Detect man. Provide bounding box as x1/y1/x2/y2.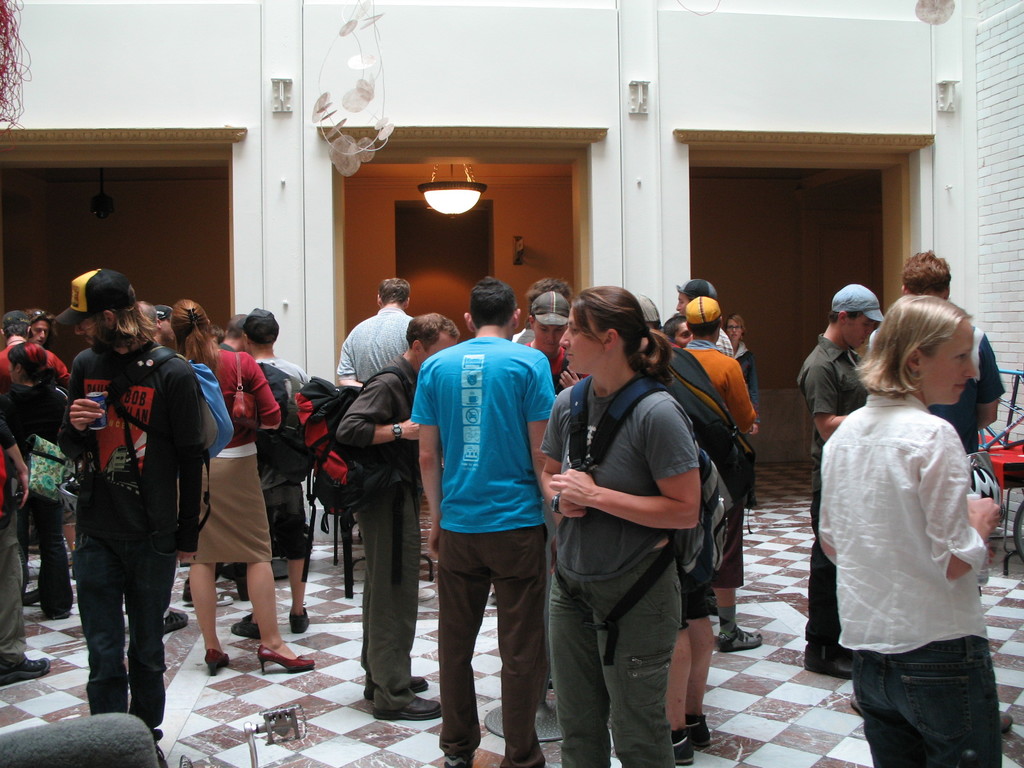
673/277/734/613.
